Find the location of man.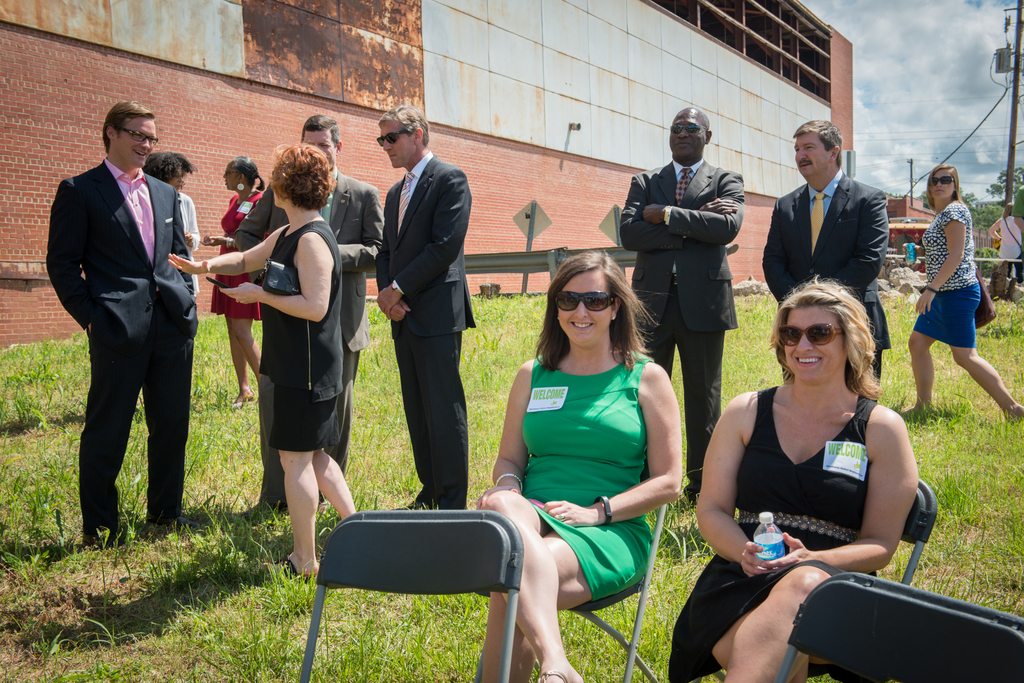
Location: [238,115,376,517].
